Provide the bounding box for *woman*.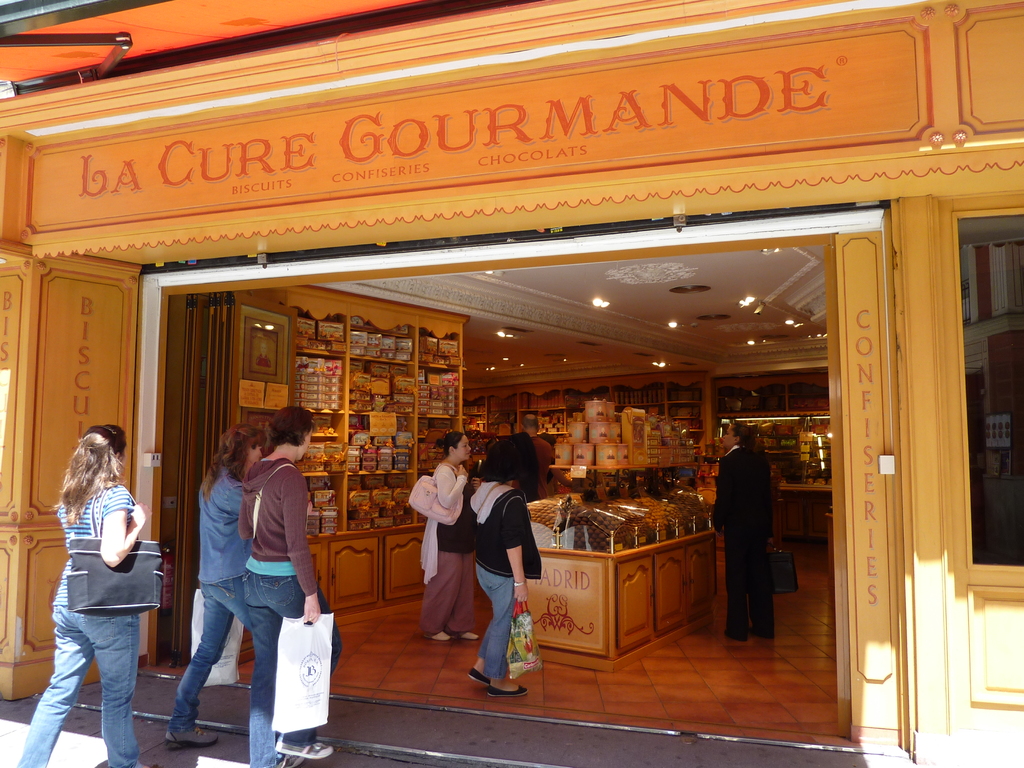
pyautogui.locateOnScreen(423, 428, 488, 644).
